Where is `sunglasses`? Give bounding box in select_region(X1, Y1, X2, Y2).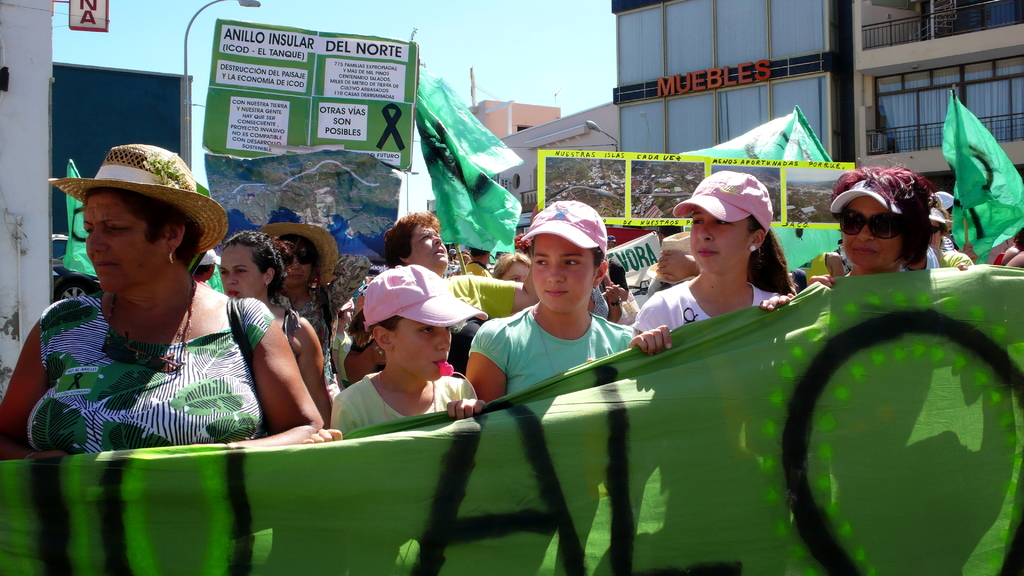
select_region(280, 248, 317, 266).
